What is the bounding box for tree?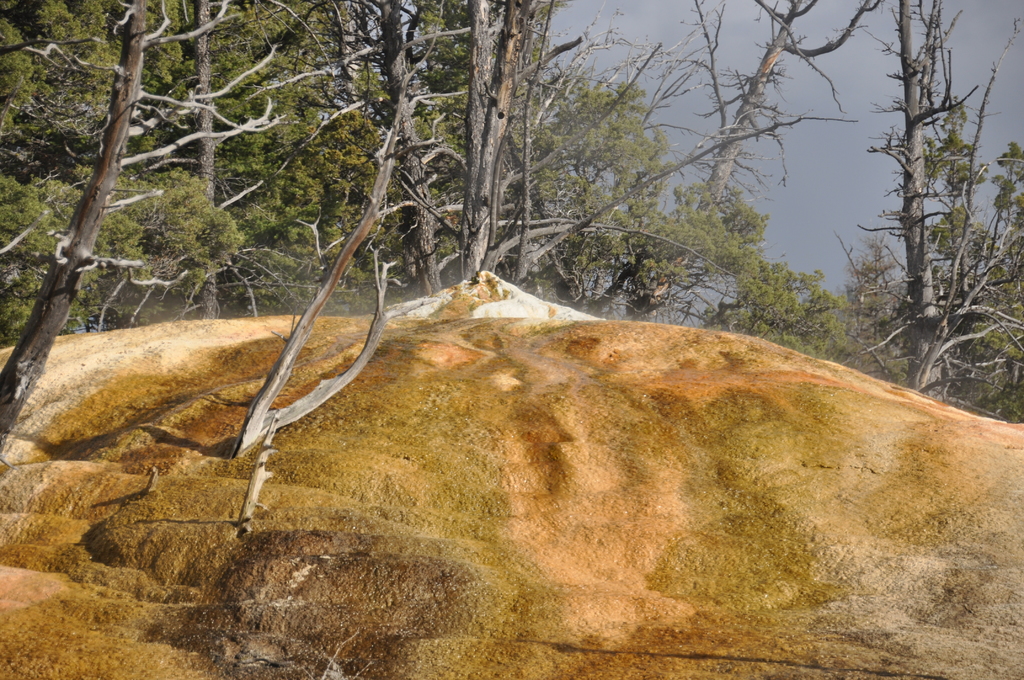
select_region(971, 137, 1023, 421).
